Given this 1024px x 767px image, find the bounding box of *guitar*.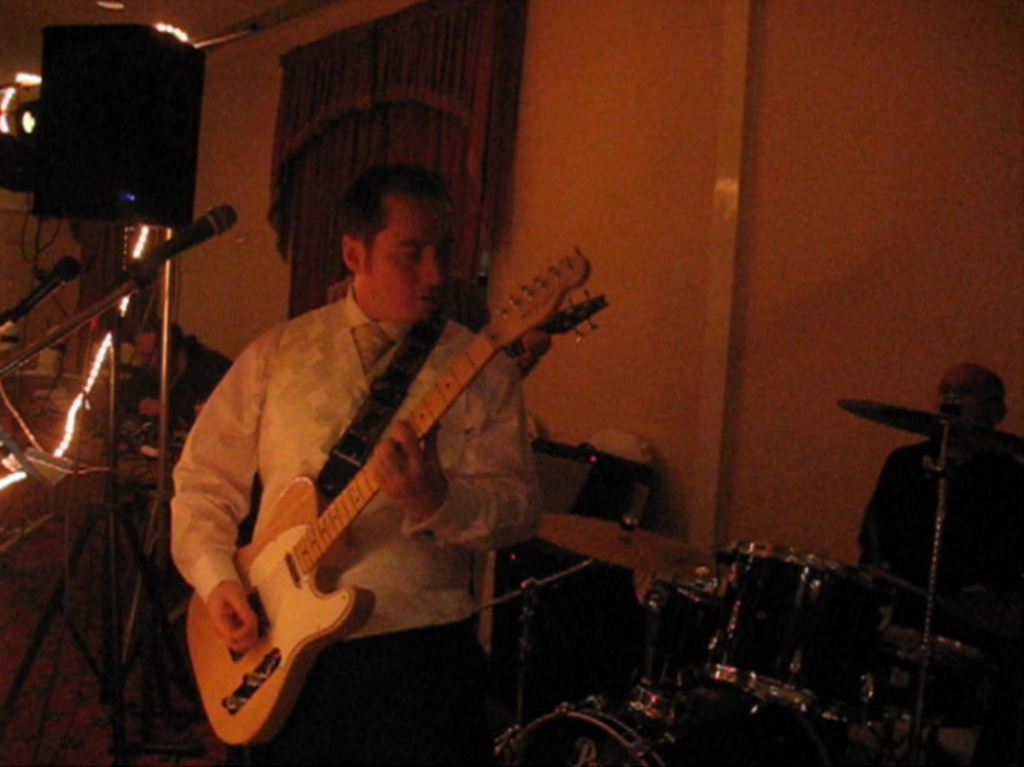
(x1=499, y1=290, x2=611, y2=380).
